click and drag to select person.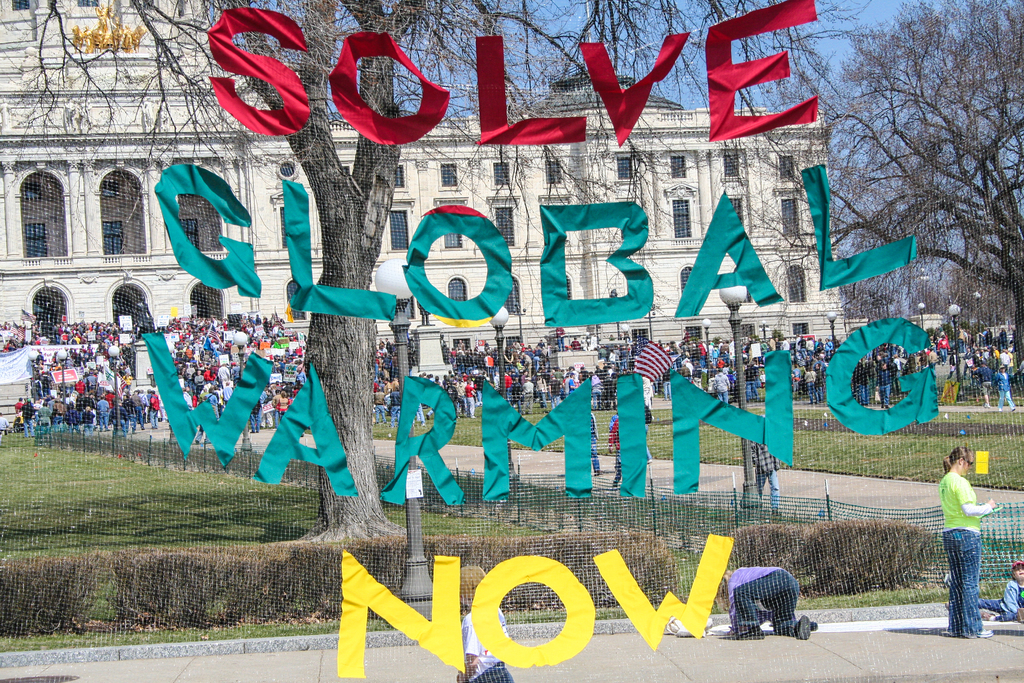
Selection: (940,447,995,637).
